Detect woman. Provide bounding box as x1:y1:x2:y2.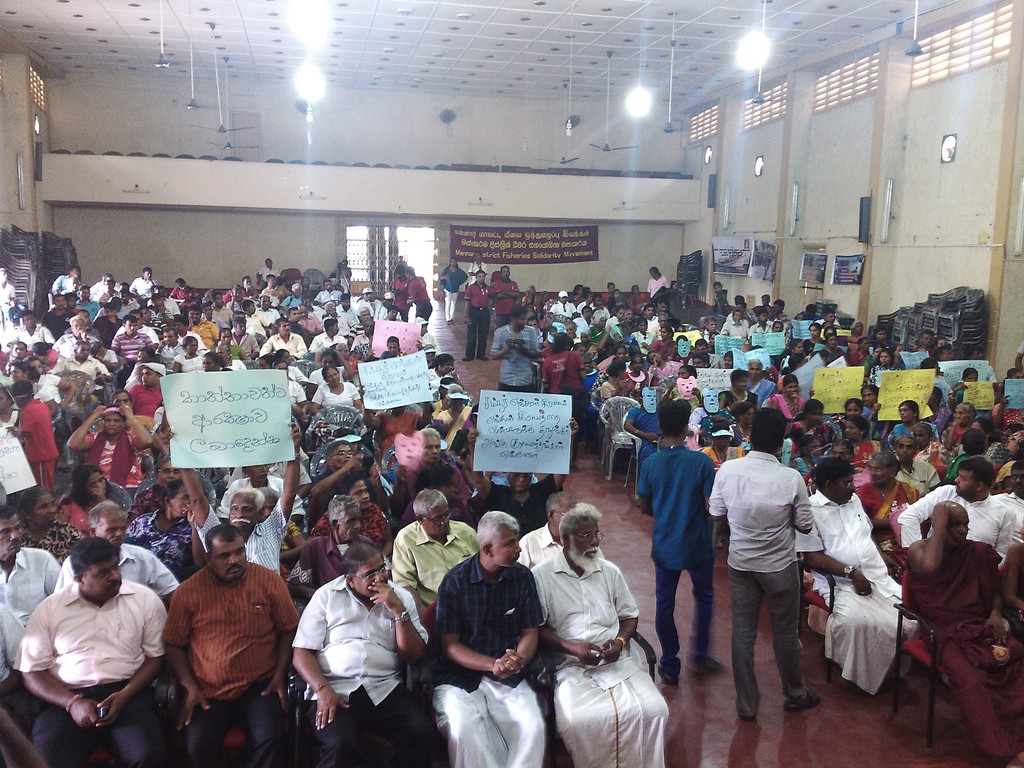
309:365:365:416.
